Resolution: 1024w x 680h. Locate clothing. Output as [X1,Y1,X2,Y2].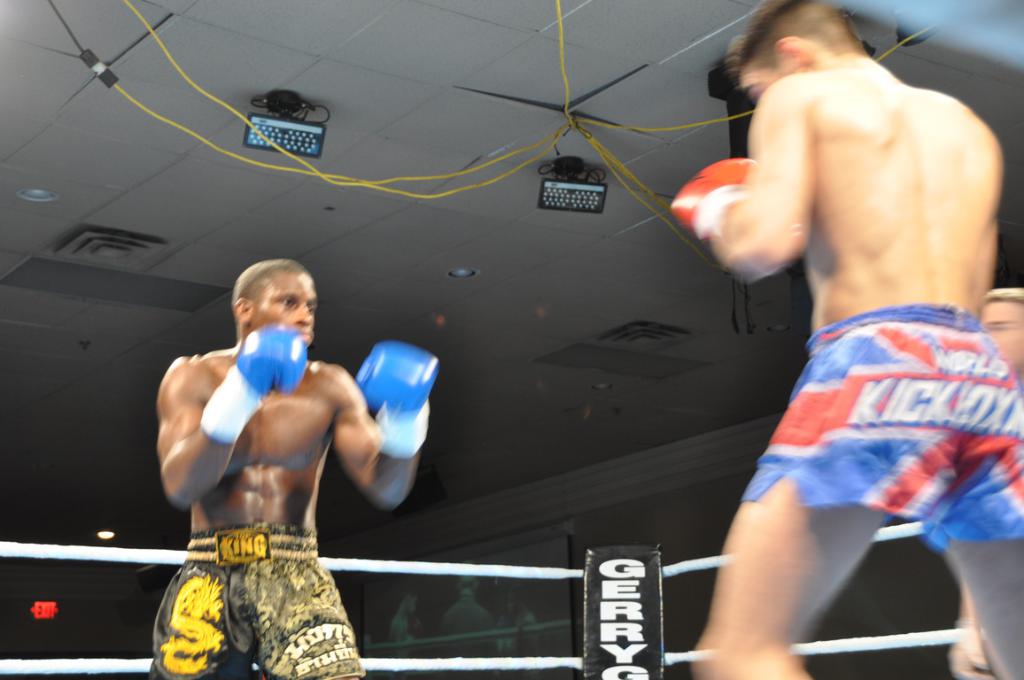
[741,298,1023,566].
